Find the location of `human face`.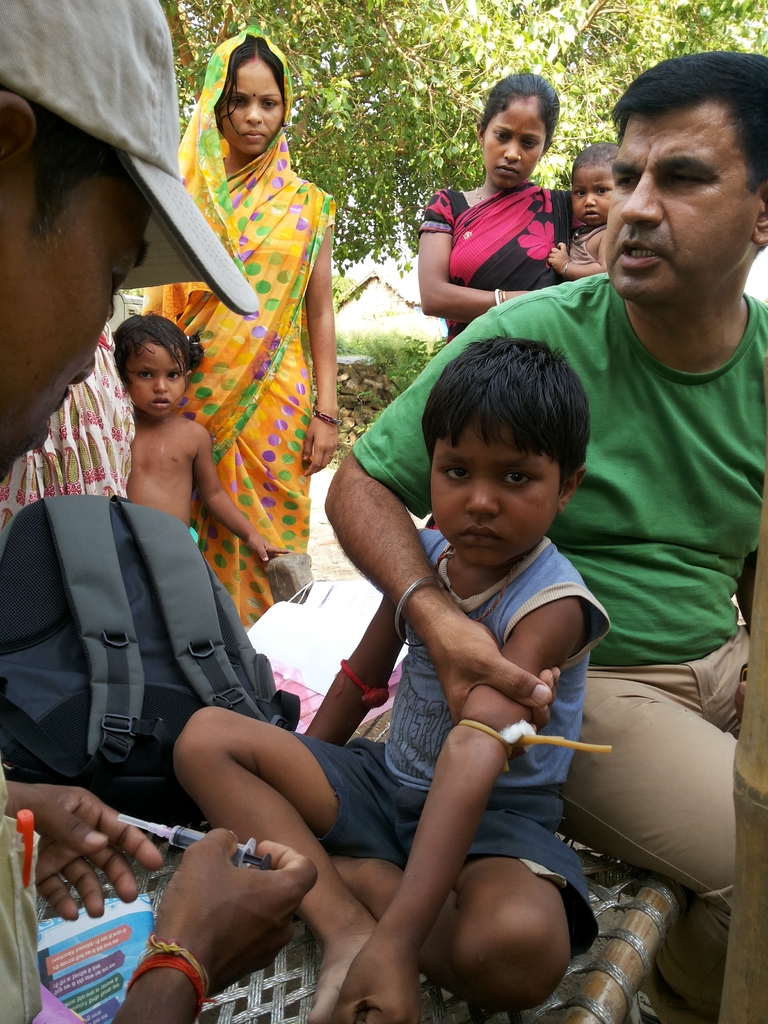
Location: left=121, top=323, right=184, bottom=419.
